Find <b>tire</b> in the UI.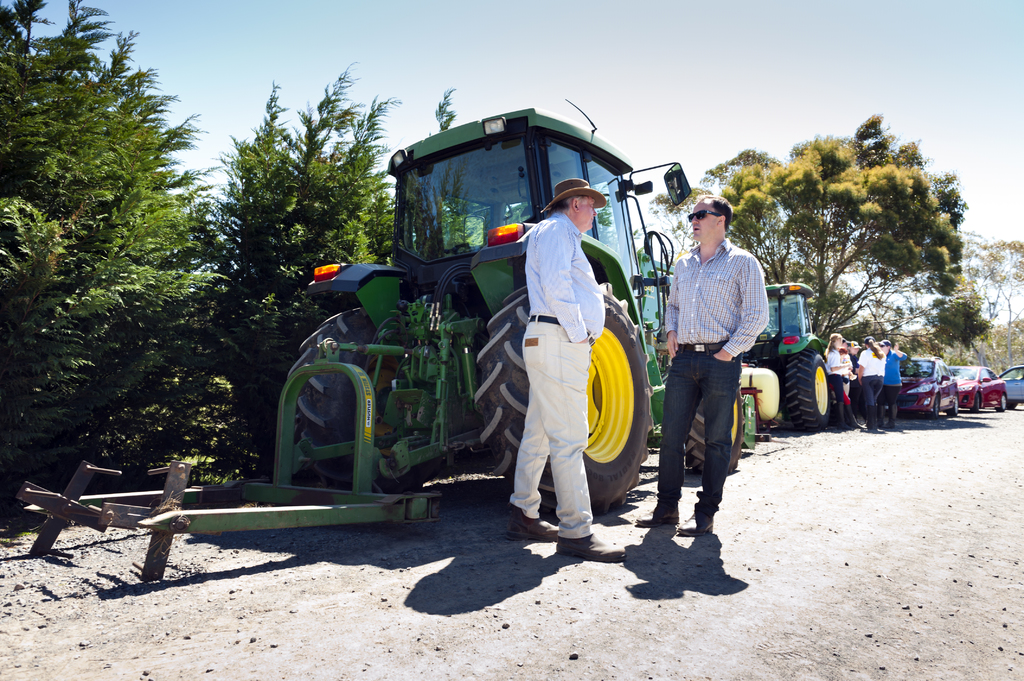
UI element at box(950, 395, 959, 416).
